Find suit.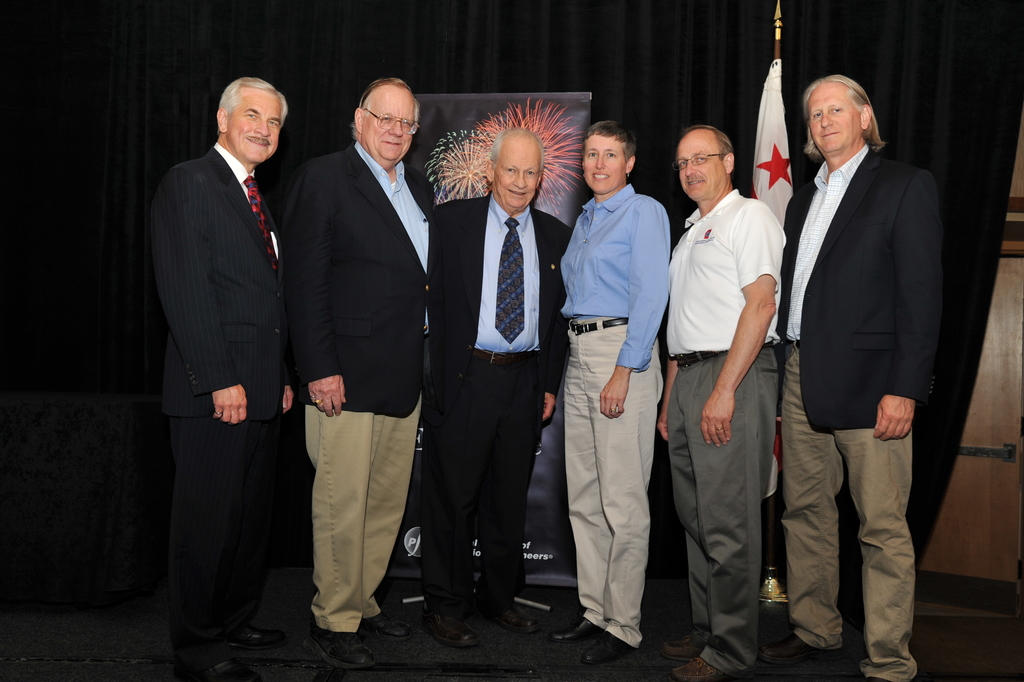
{"left": 421, "top": 194, "right": 573, "bottom": 619}.
